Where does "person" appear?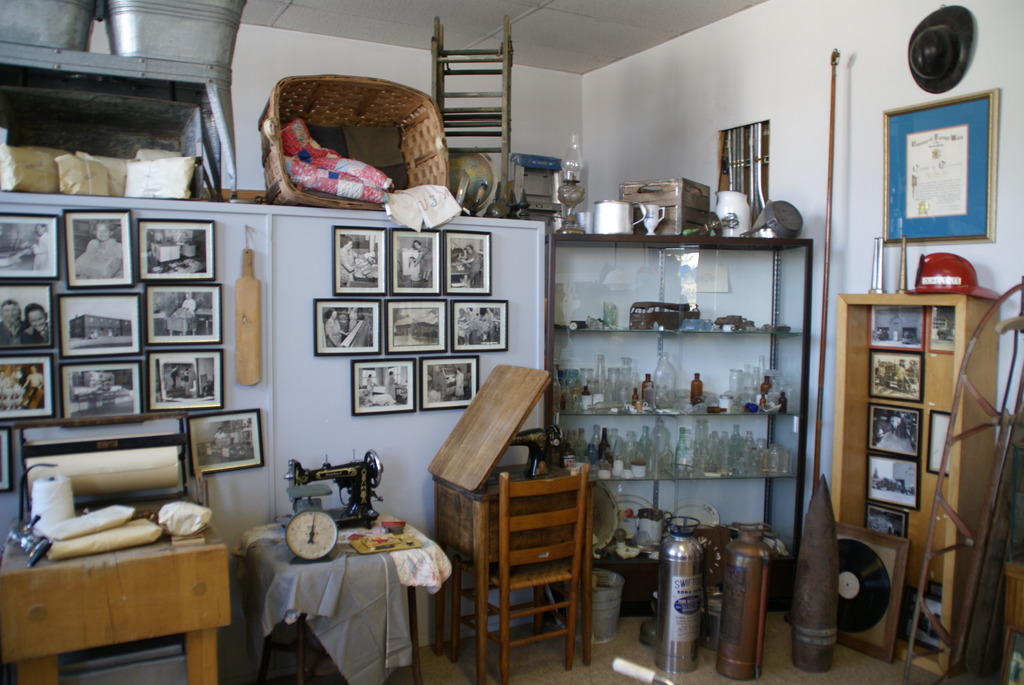
Appears at [1, 301, 24, 343].
